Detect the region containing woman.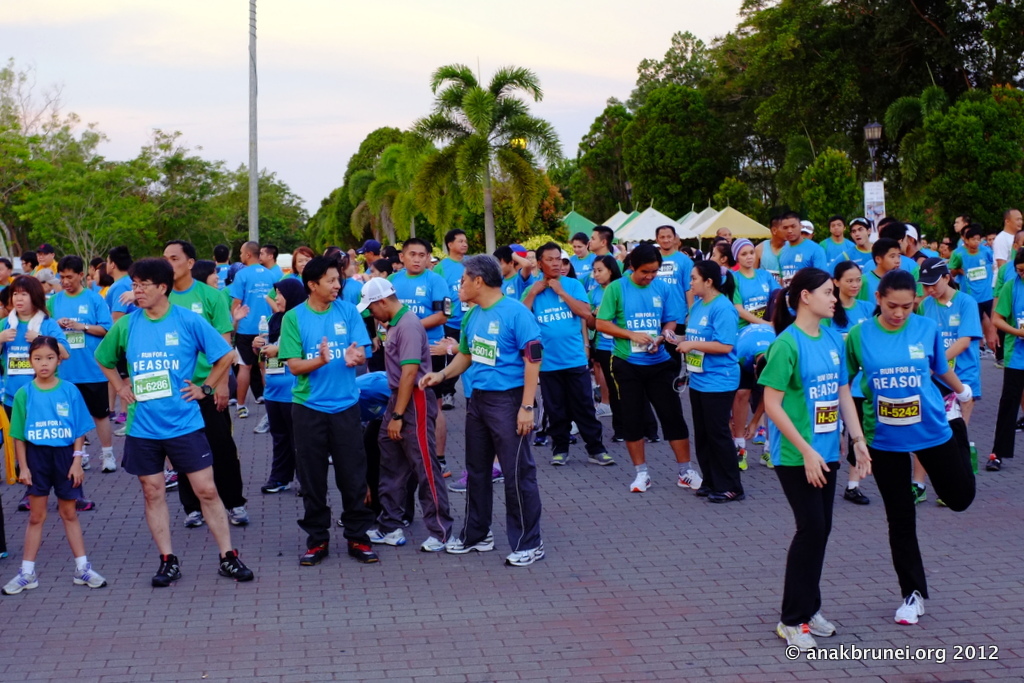
985/242/1023/473.
